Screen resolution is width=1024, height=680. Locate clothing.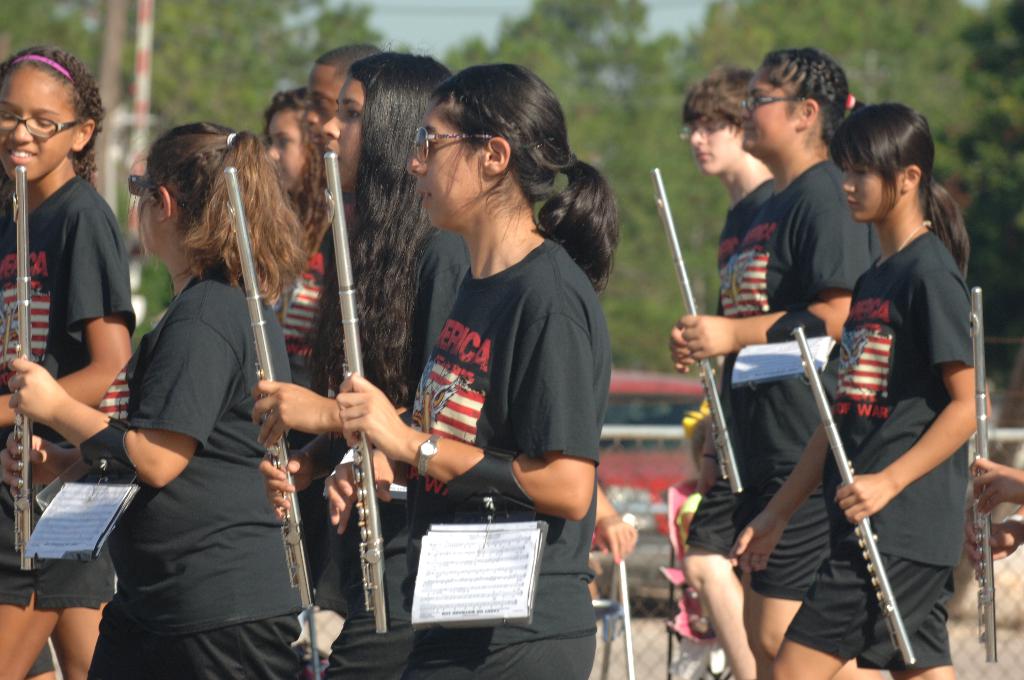
rect(714, 175, 774, 432).
